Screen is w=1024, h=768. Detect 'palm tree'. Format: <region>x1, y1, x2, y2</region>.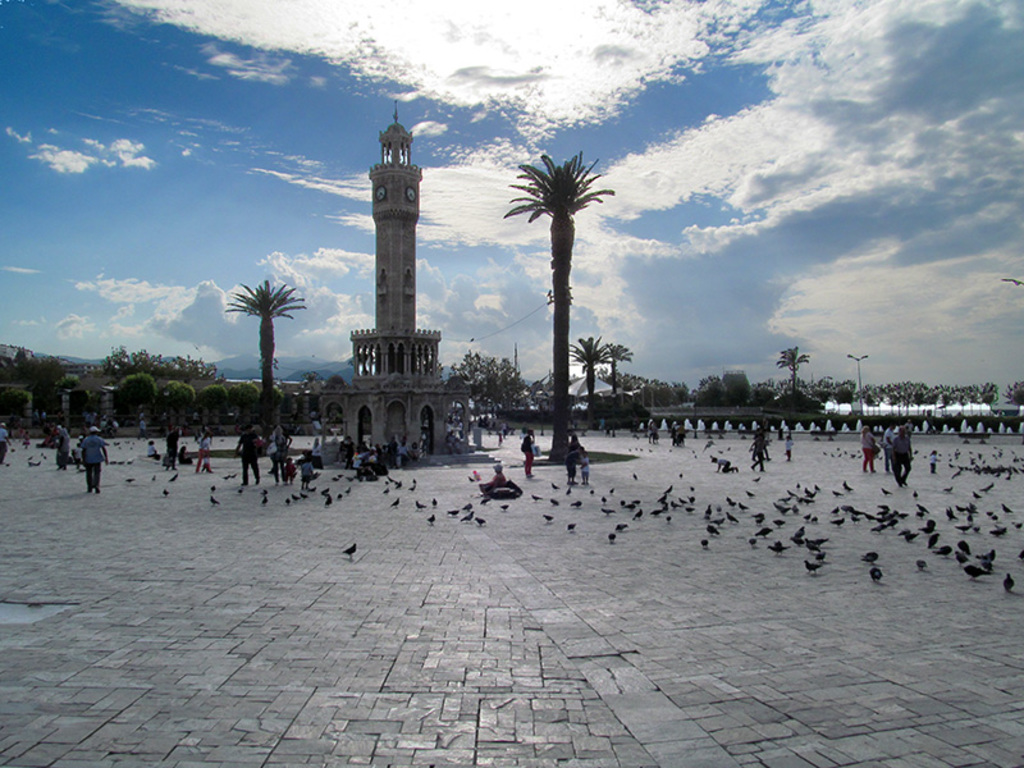
<region>225, 274, 314, 431</region>.
